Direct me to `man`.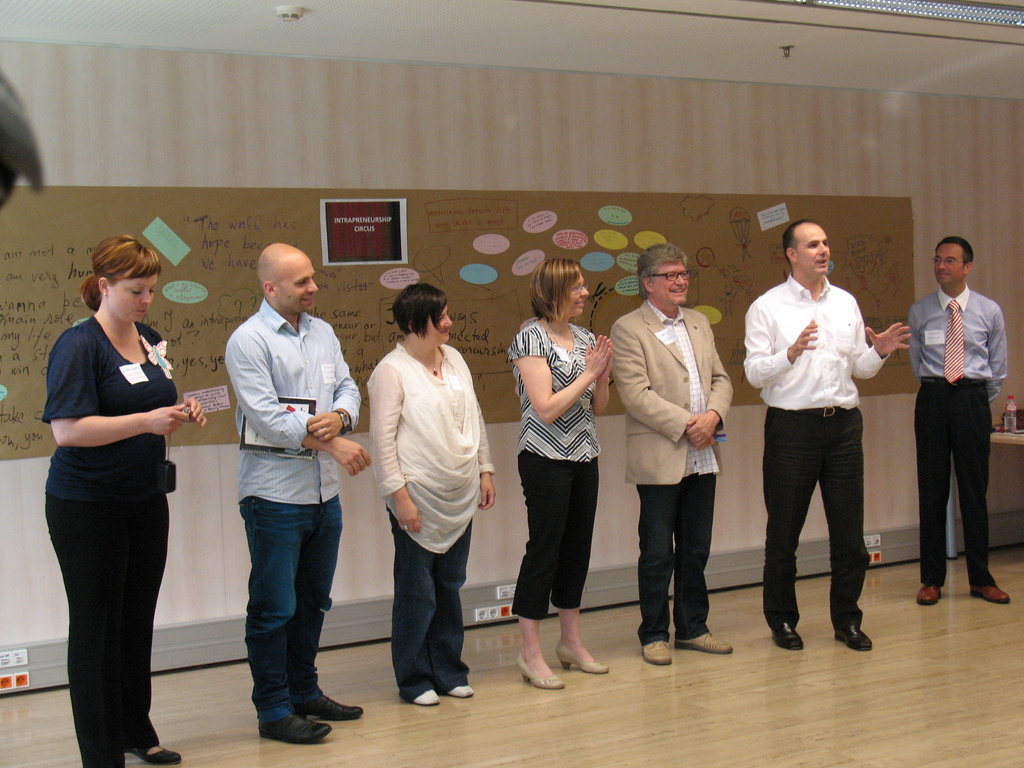
Direction: [x1=607, y1=244, x2=735, y2=666].
